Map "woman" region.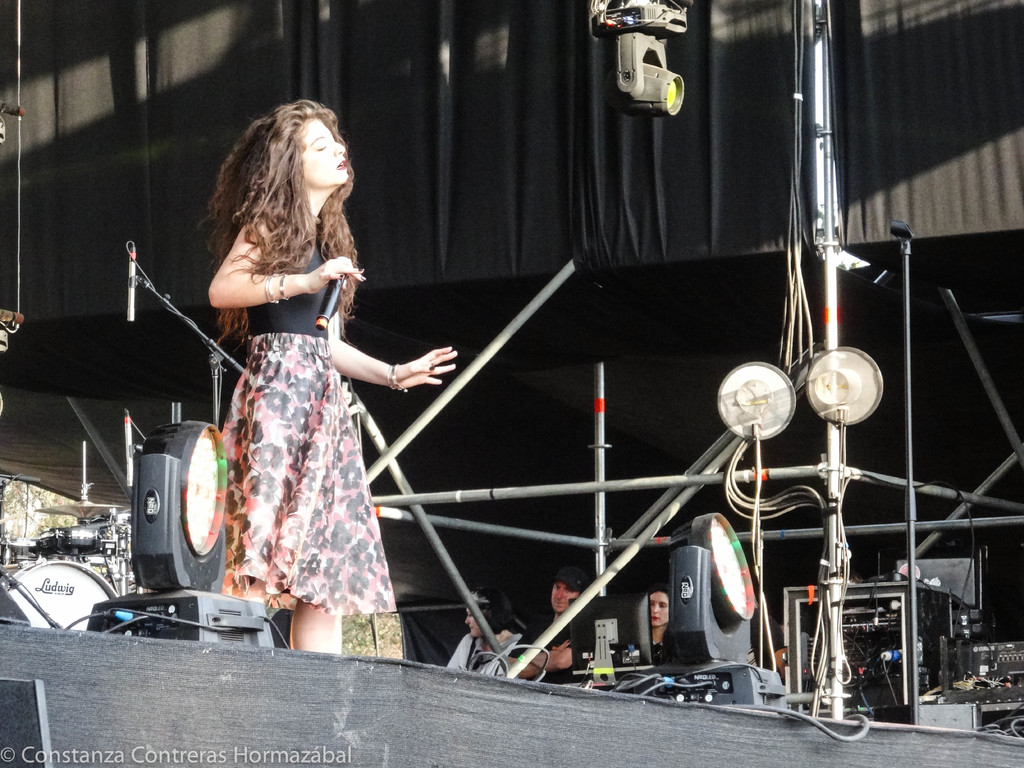
Mapped to <bbox>140, 93, 472, 659</bbox>.
